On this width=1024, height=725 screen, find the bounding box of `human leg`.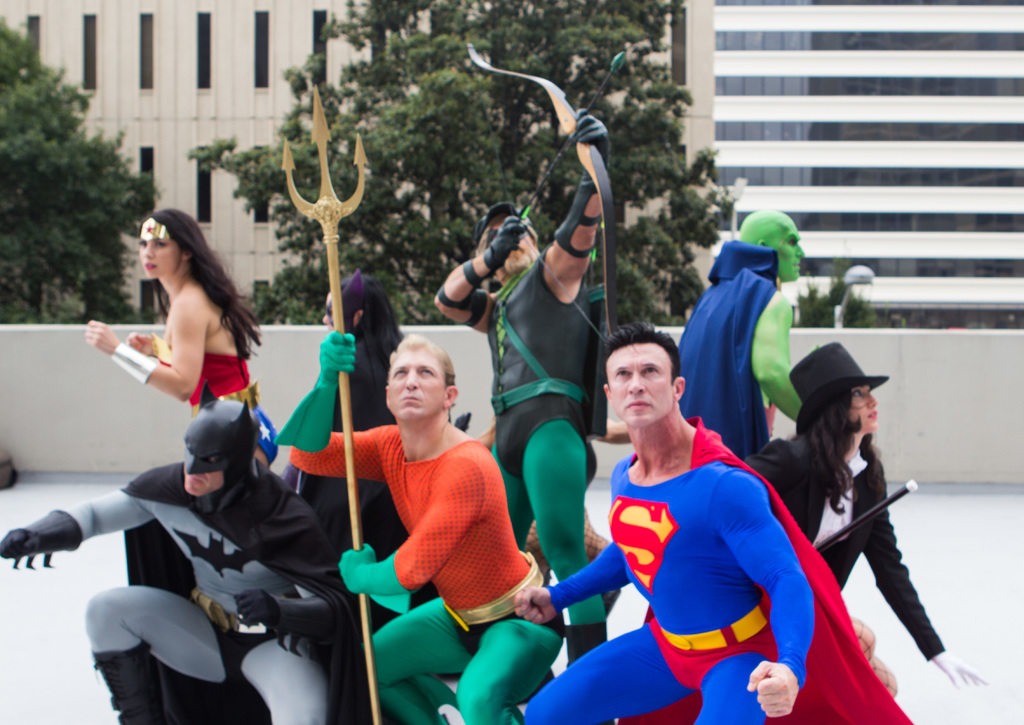
Bounding box: x1=238 y1=630 x2=327 y2=724.
